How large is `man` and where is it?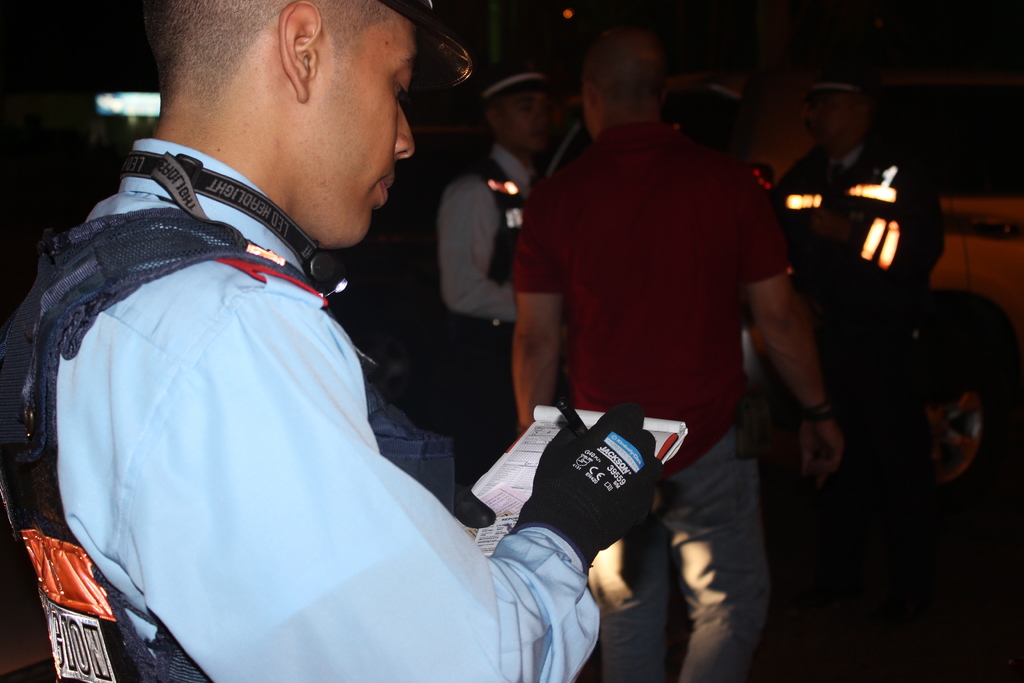
Bounding box: 765:68:954:472.
